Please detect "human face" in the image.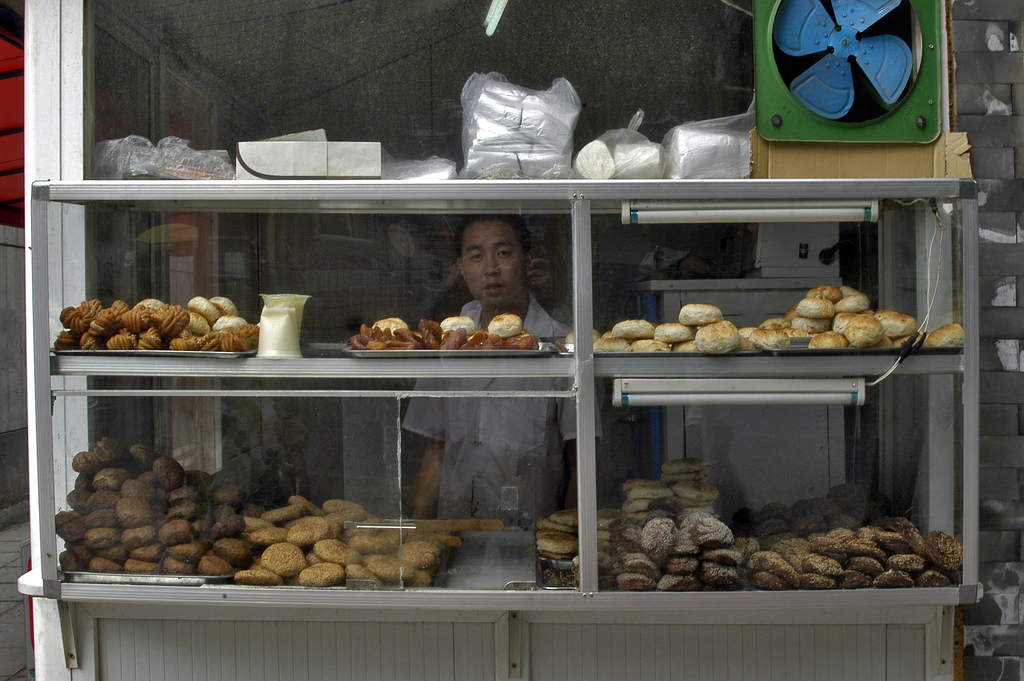
[460, 223, 525, 306].
